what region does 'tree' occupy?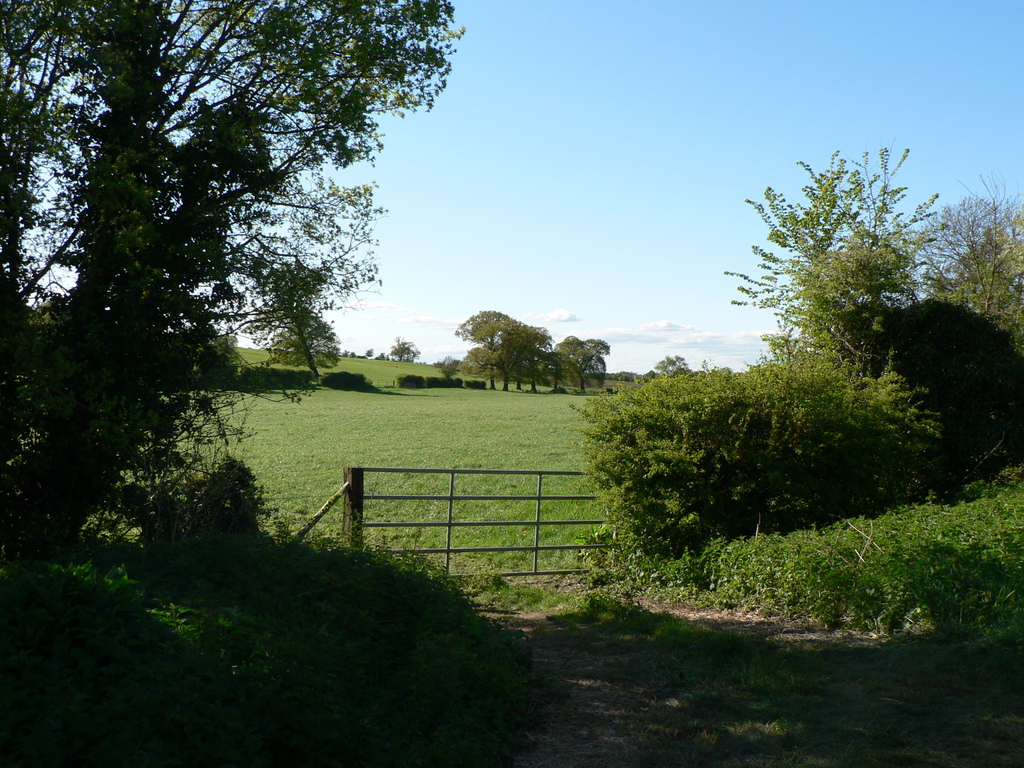
(387,336,423,364).
